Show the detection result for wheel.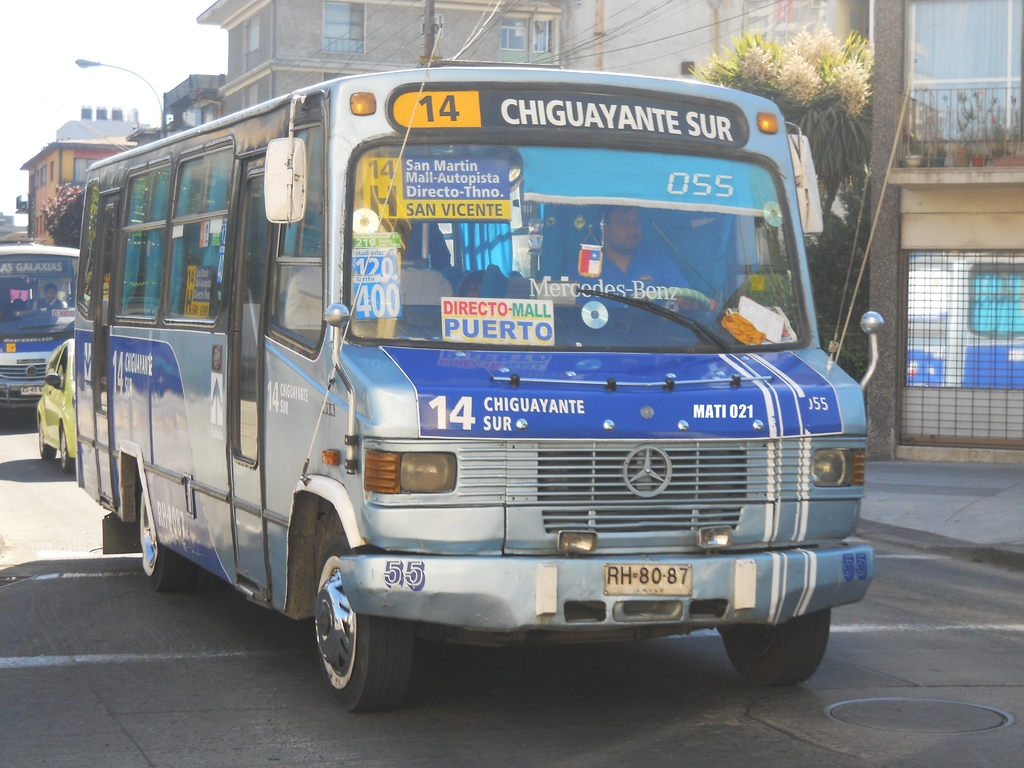
138, 486, 186, 596.
